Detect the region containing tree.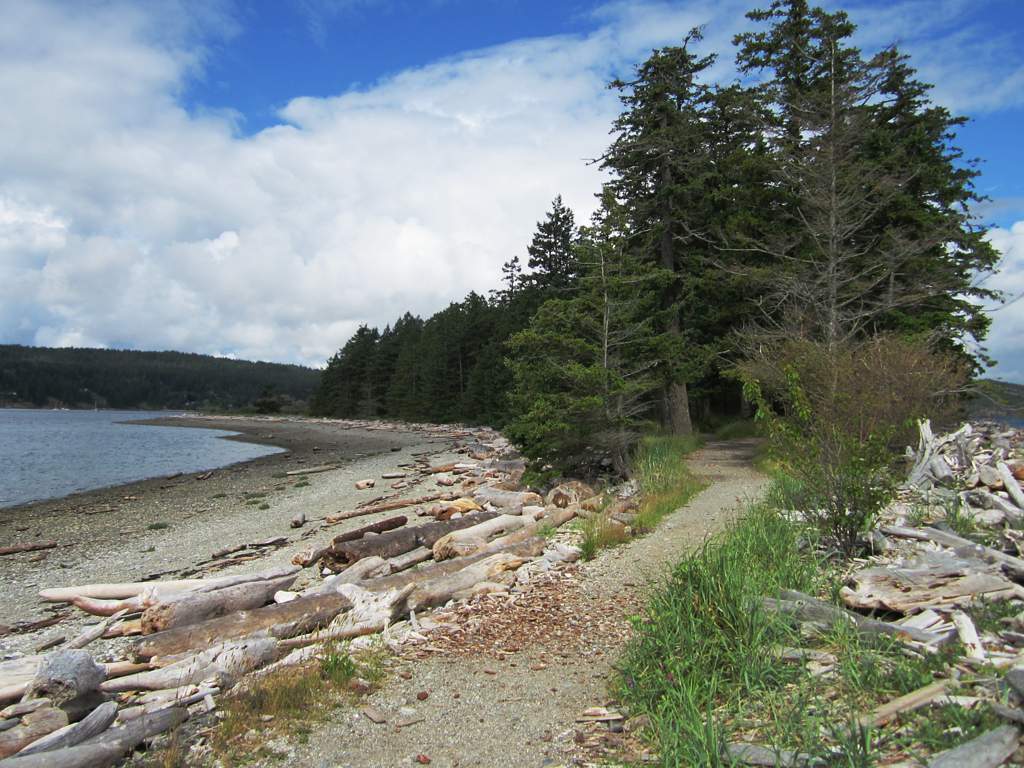
531:194:588:300.
